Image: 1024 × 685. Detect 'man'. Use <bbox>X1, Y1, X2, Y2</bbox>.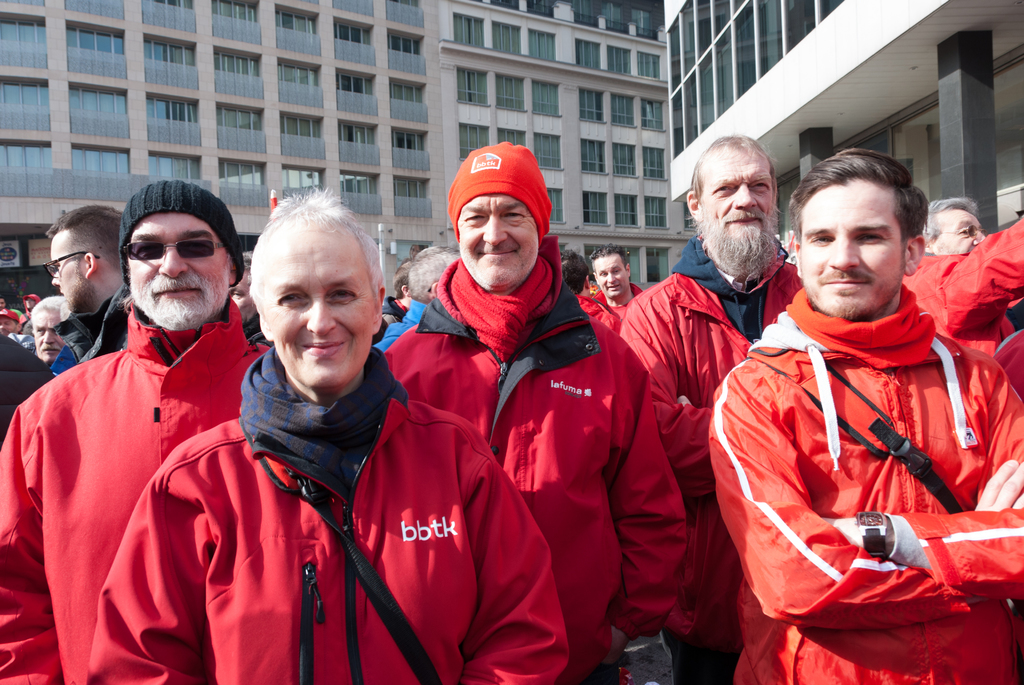
<bbox>20, 174, 274, 673</bbox>.
